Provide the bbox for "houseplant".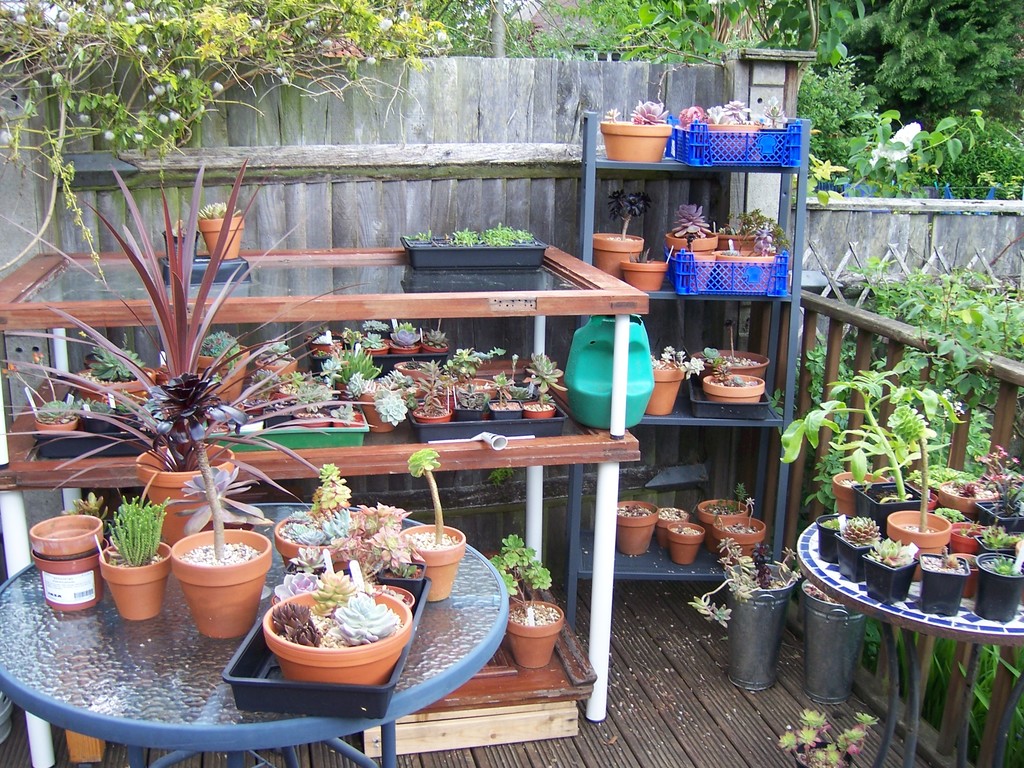
crop(663, 197, 717, 269).
